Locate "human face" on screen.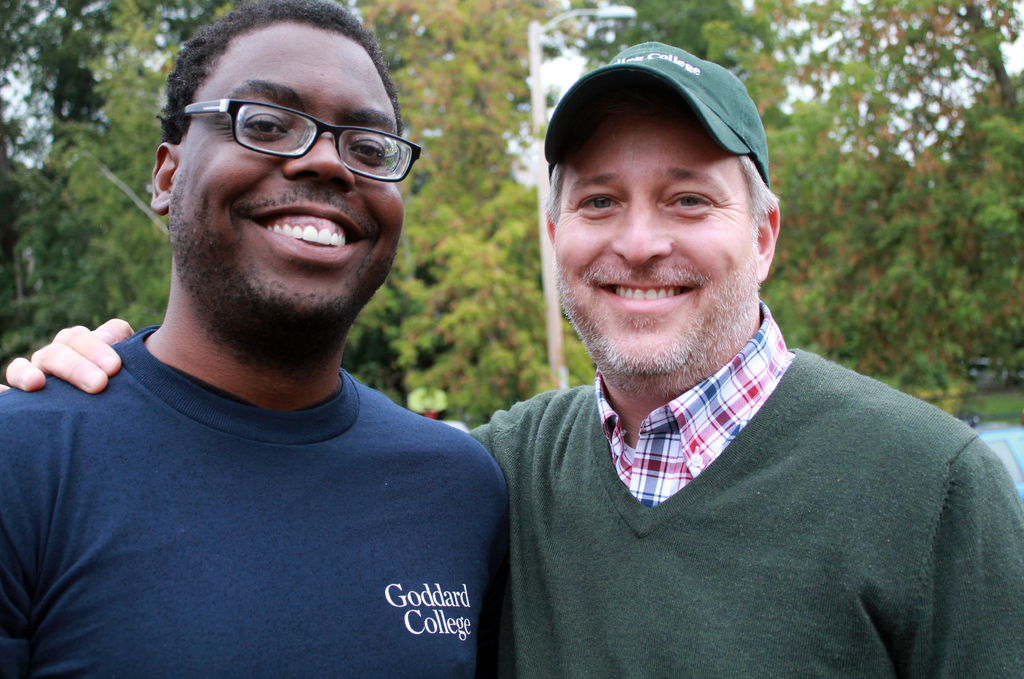
On screen at {"x1": 548, "y1": 96, "x2": 760, "y2": 379}.
